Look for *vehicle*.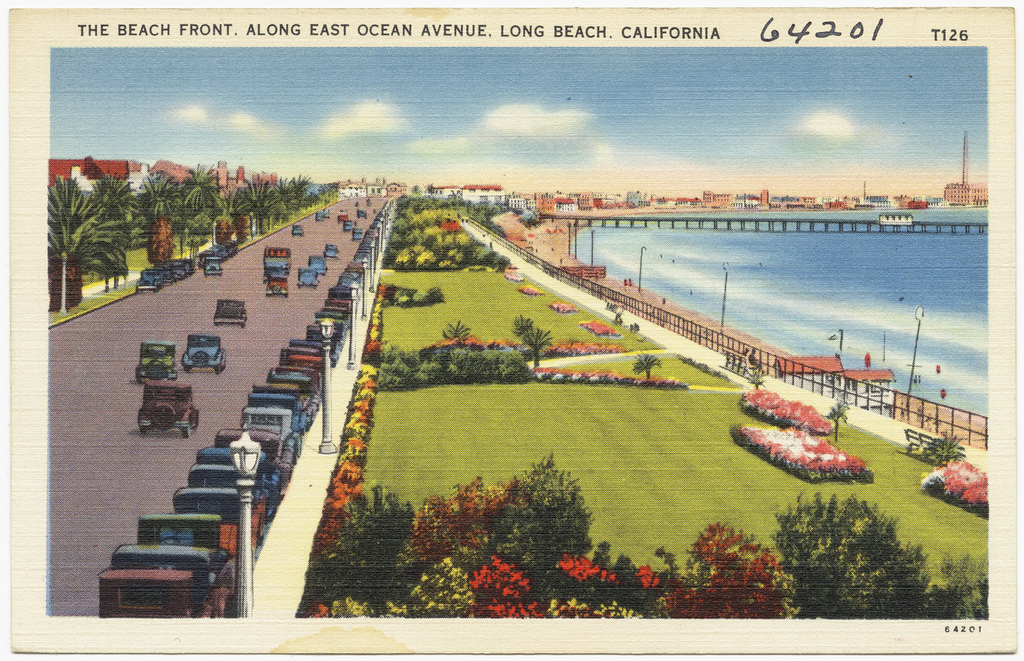
Found: bbox(298, 267, 321, 290).
